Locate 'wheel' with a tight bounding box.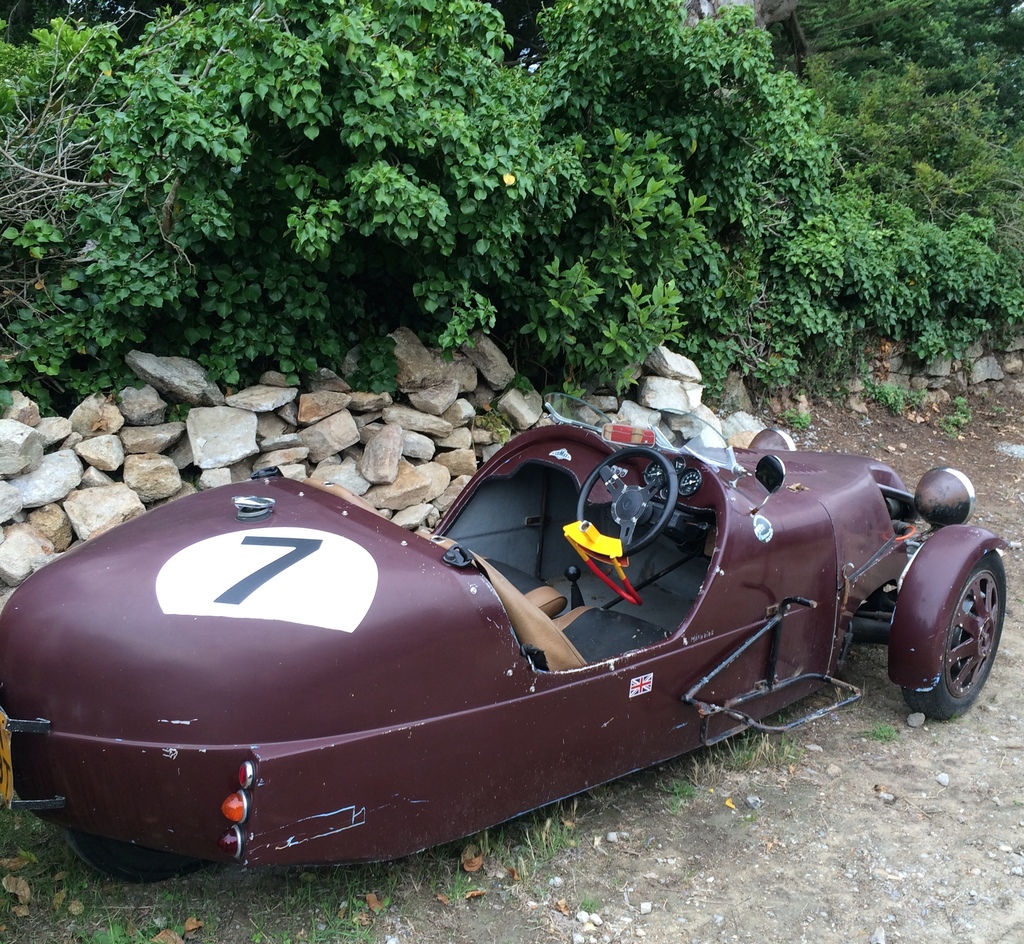
select_region(902, 551, 1009, 724).
